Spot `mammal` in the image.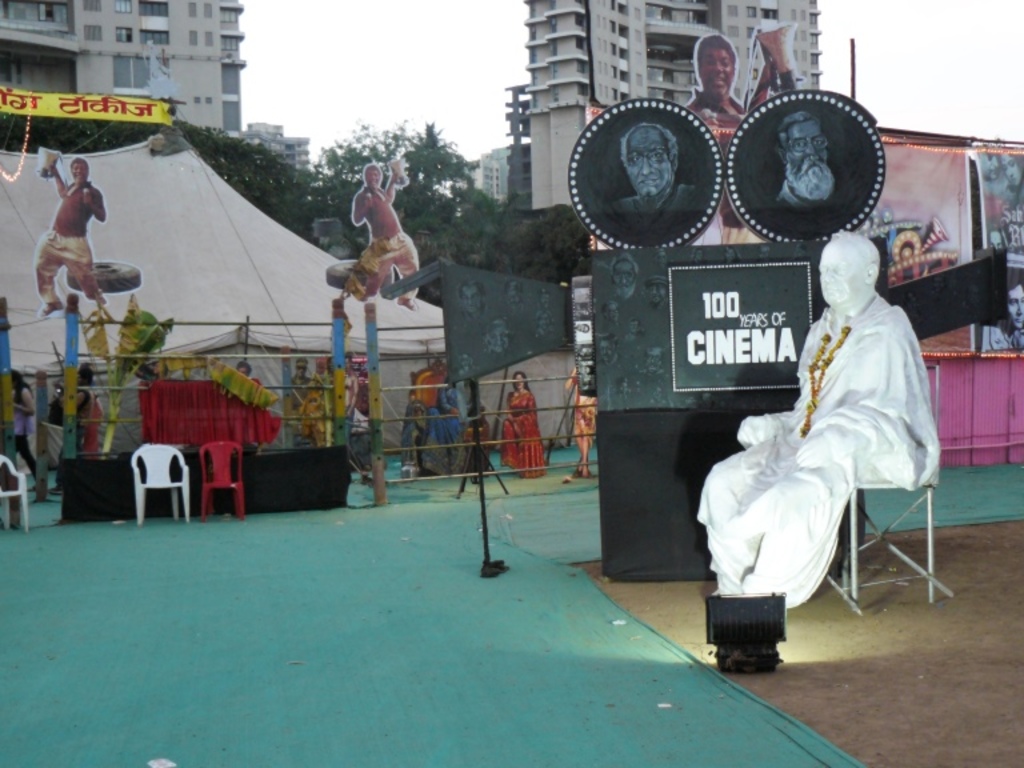
`mammal` found at {"left": 609, "top": 119, "right": 701, "bottom": 235}.
